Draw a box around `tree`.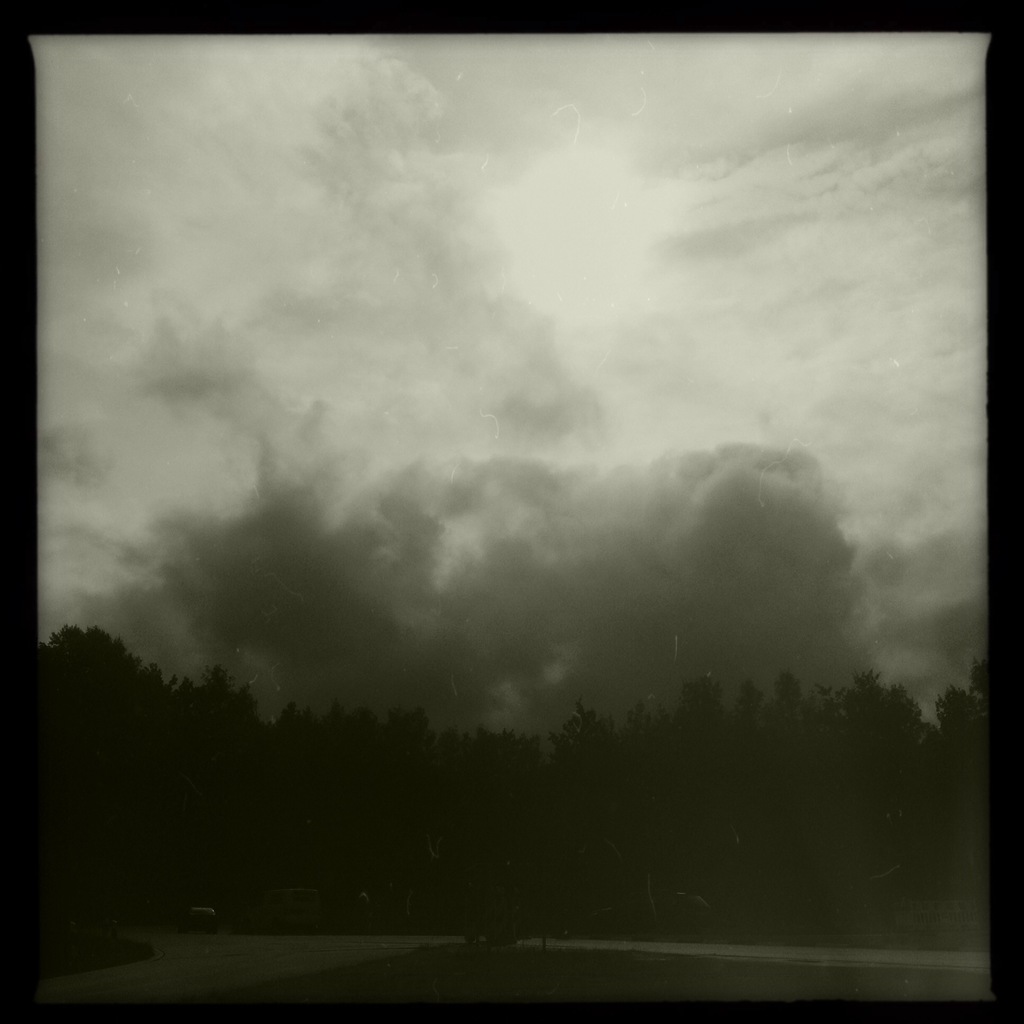
{"left": 305, "top": 698, "right": 499, "bottom": 931}.
